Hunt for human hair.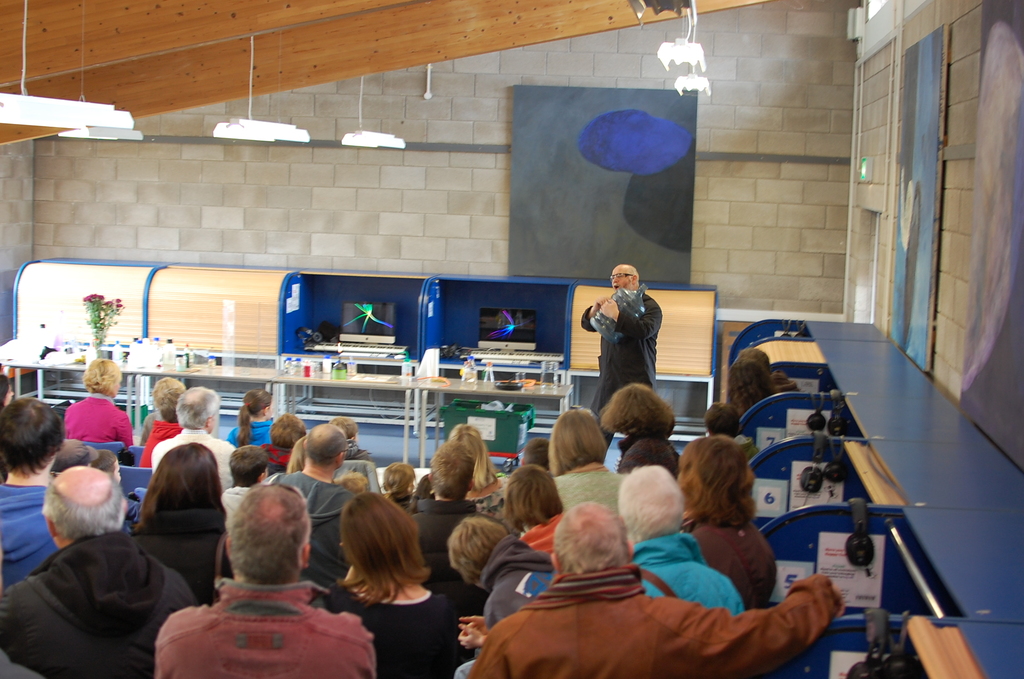
Hunted down at 284,436,305,473.
